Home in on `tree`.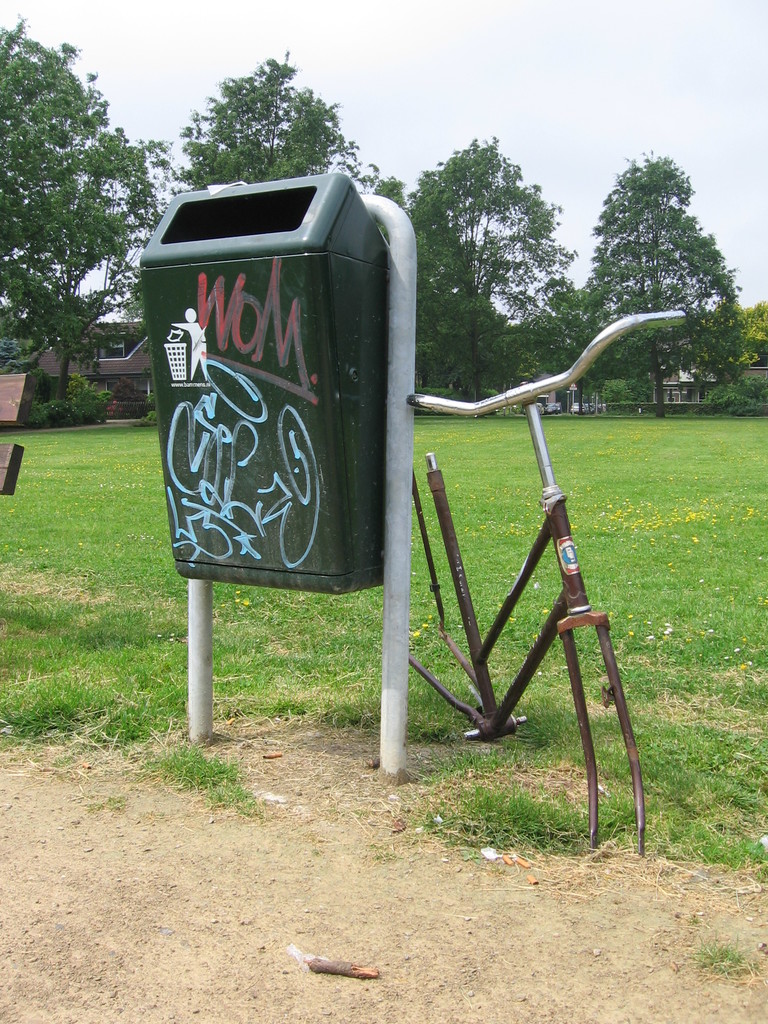
Homed in at (x1=161, y1=51, x2=385, y2=198).
